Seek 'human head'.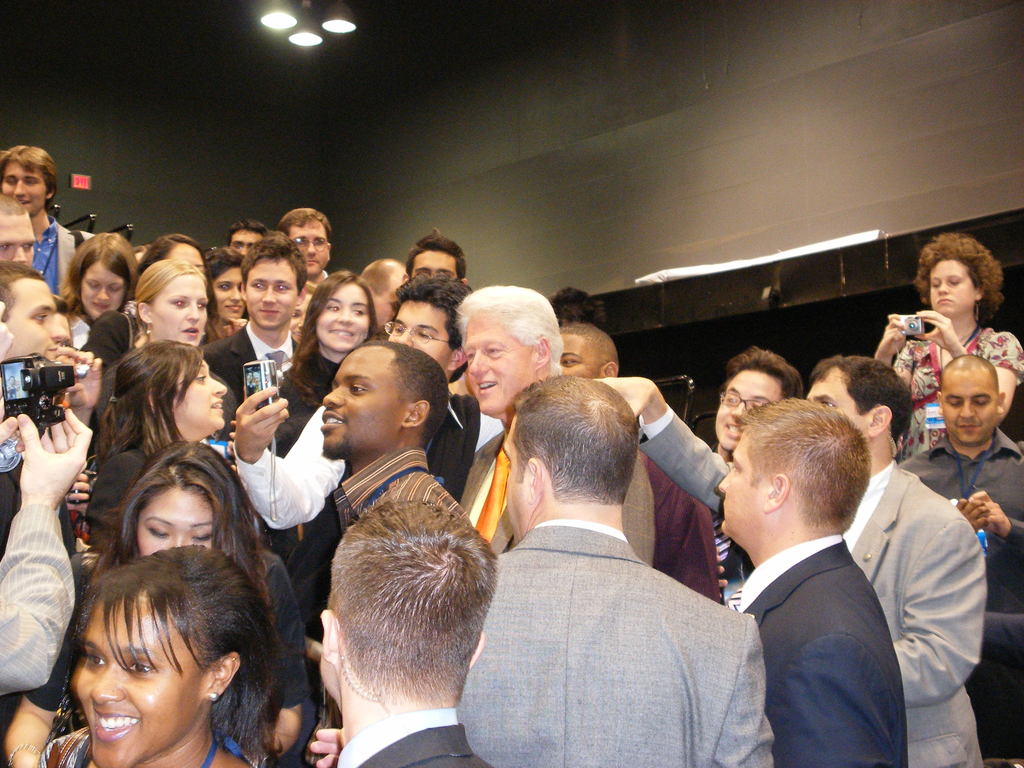
x1=70 y1=232 x2=138 y2=321.
